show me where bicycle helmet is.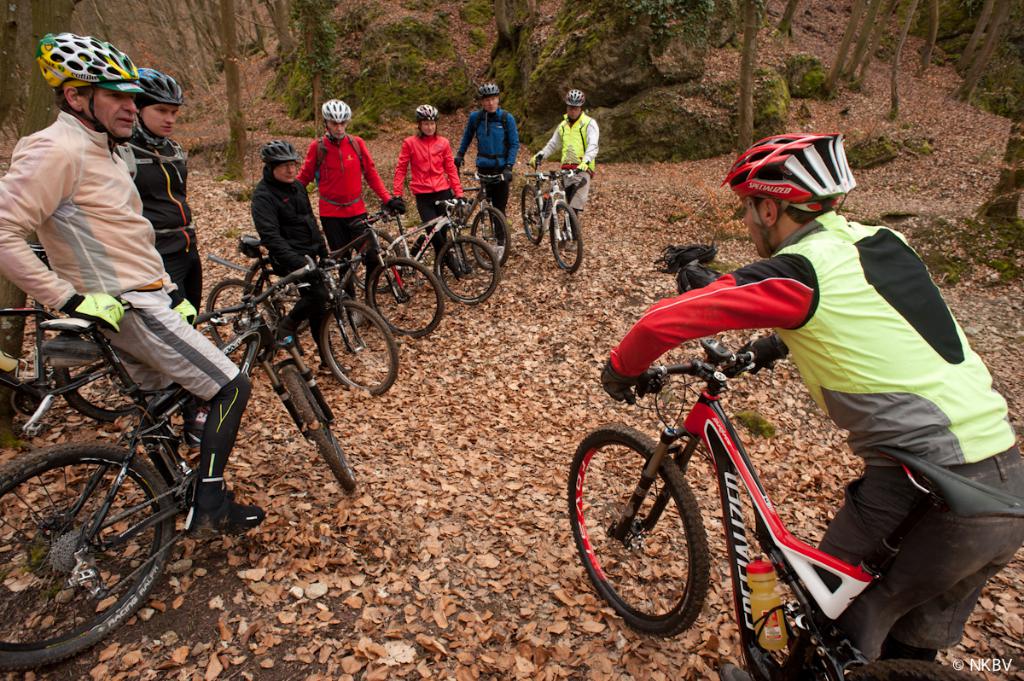
bicycle helmet is at select_region(318, 97, 354, 129).
